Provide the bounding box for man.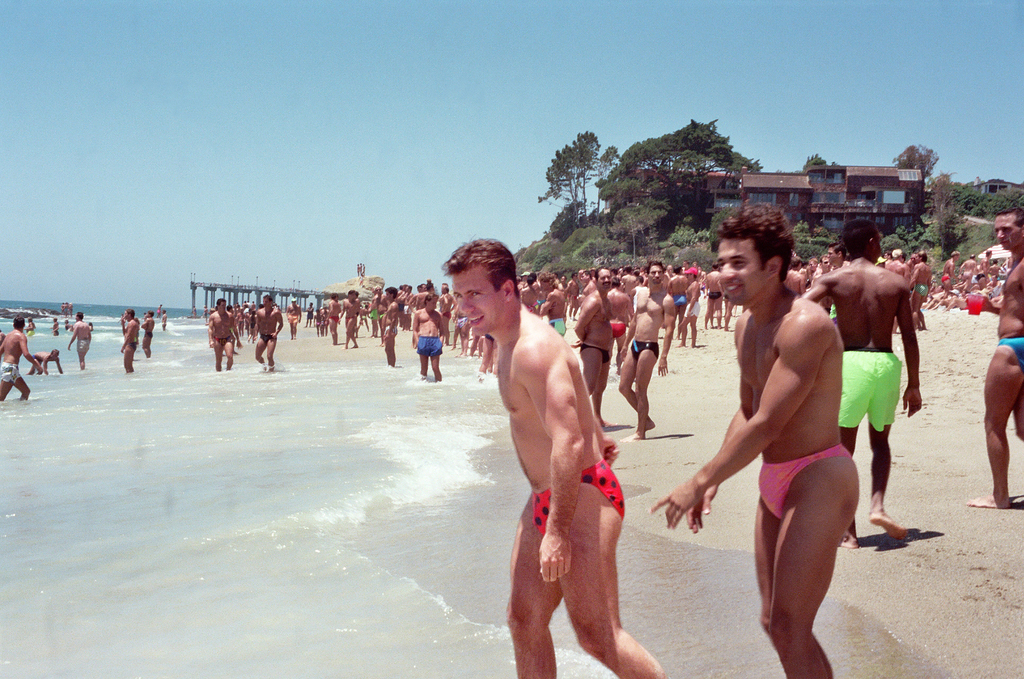
(left=118, top=313, right=127, bottom=325).
